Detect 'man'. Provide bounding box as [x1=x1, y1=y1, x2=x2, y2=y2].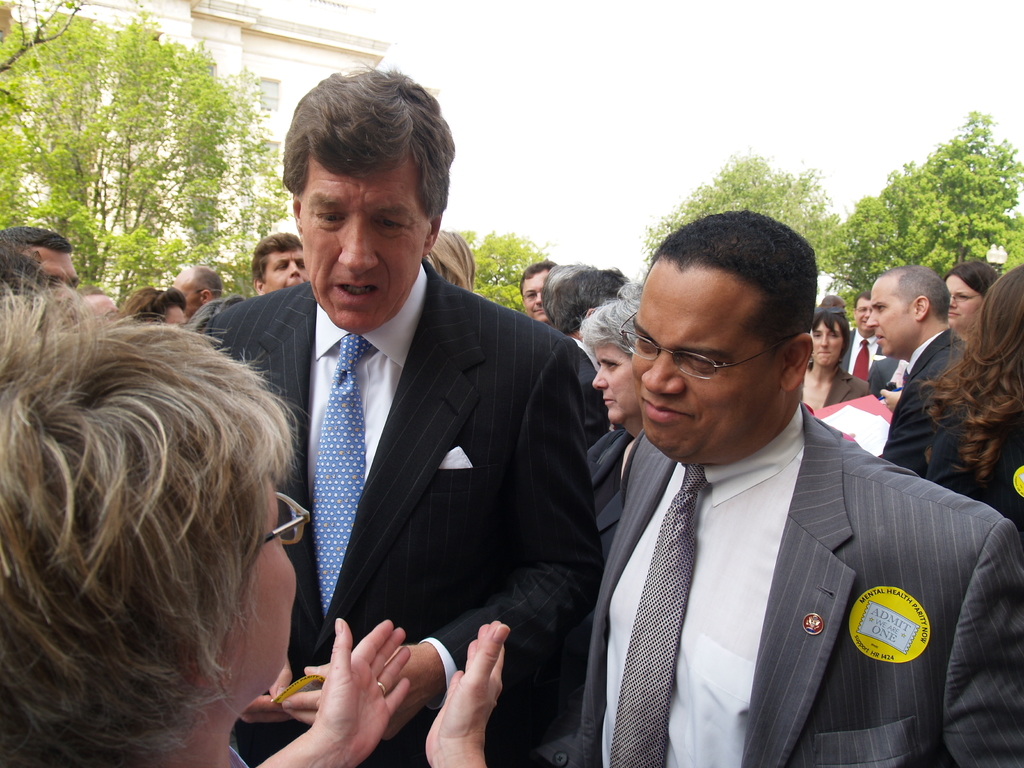
[x1=72, y1=287, x2=122, y2=330].
